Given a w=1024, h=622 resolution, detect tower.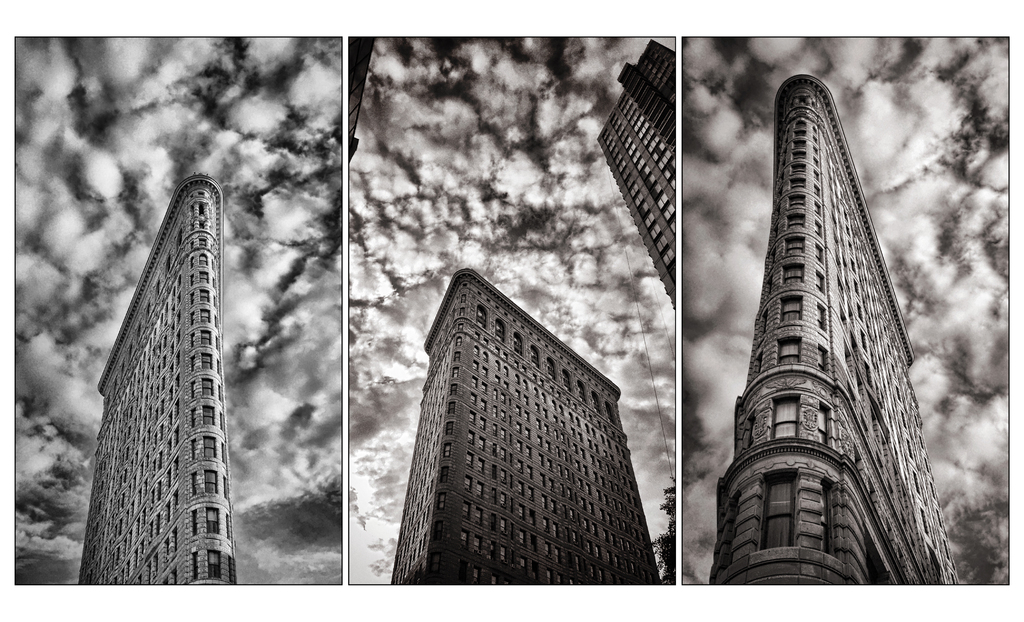
388, 270, 670, 588.
